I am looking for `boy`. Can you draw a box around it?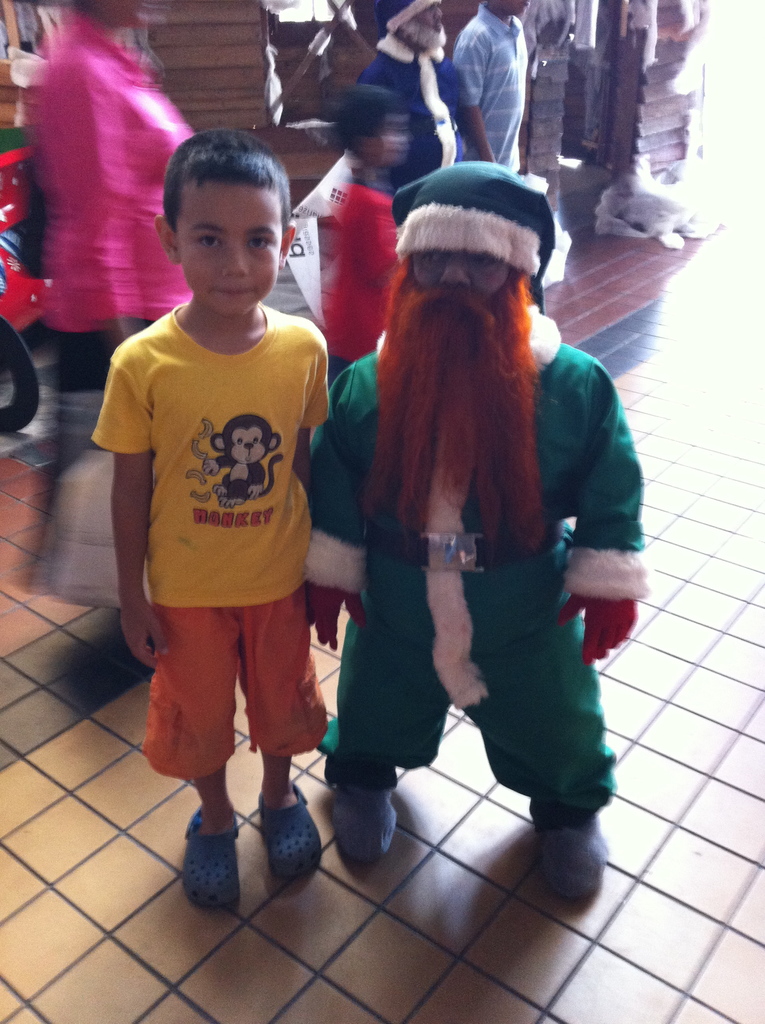
Sure, the bounding box is l=360, t=0, r=468, b=192.
